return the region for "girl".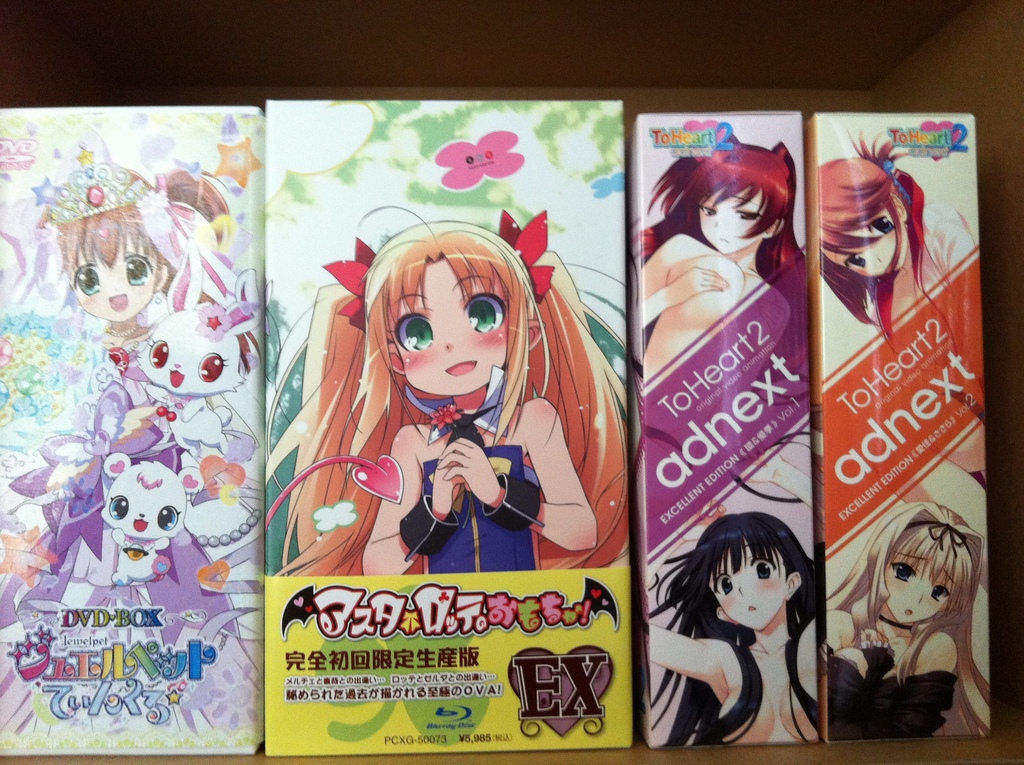
pyautogui.locateOnScreen(826, 497, 995, 736).
